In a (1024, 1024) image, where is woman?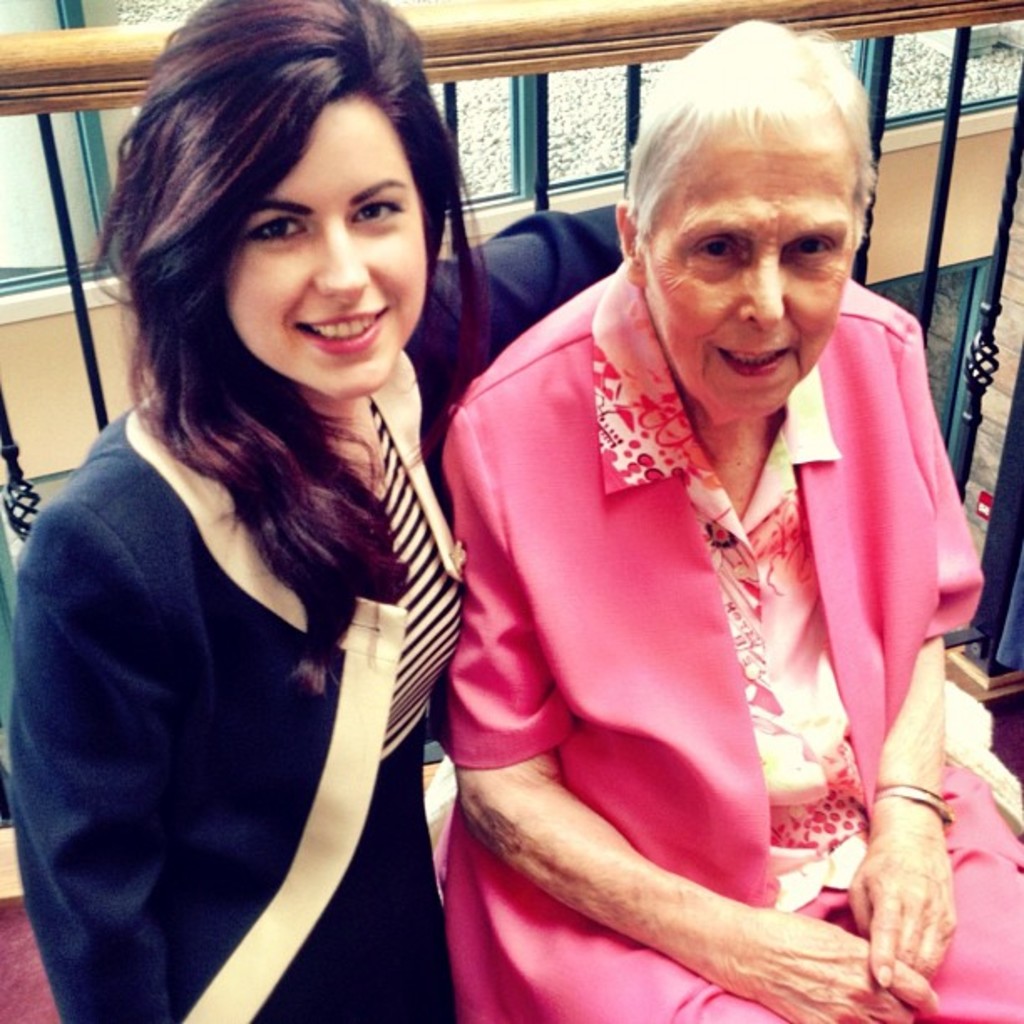
bbox(427, 42, 987, 986).
